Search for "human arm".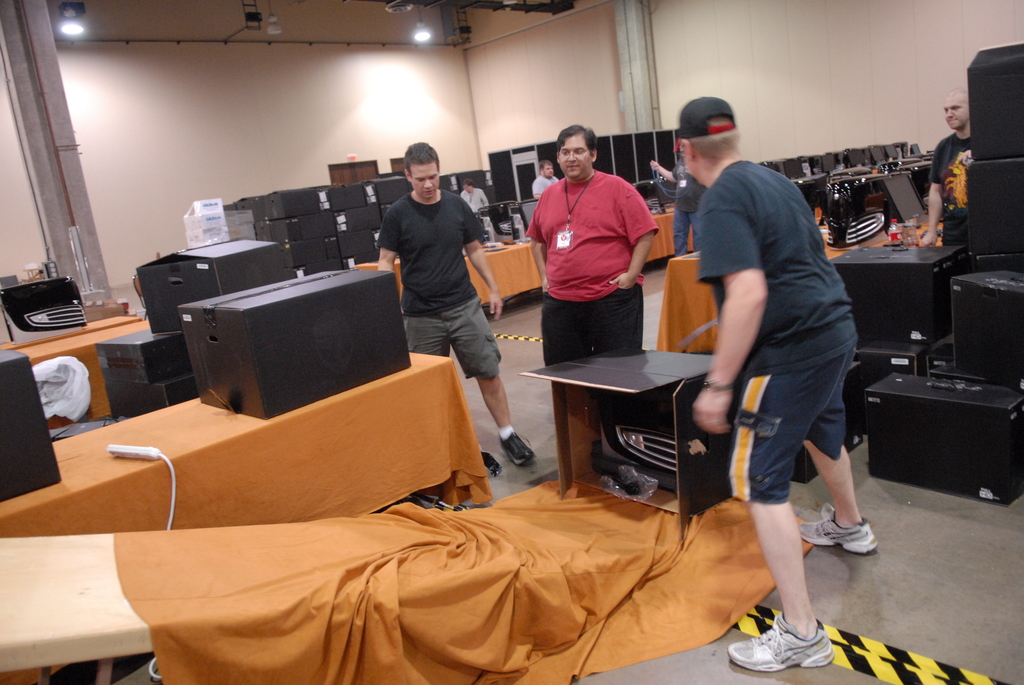
Found at select_region(919, 145, 943, 251).
